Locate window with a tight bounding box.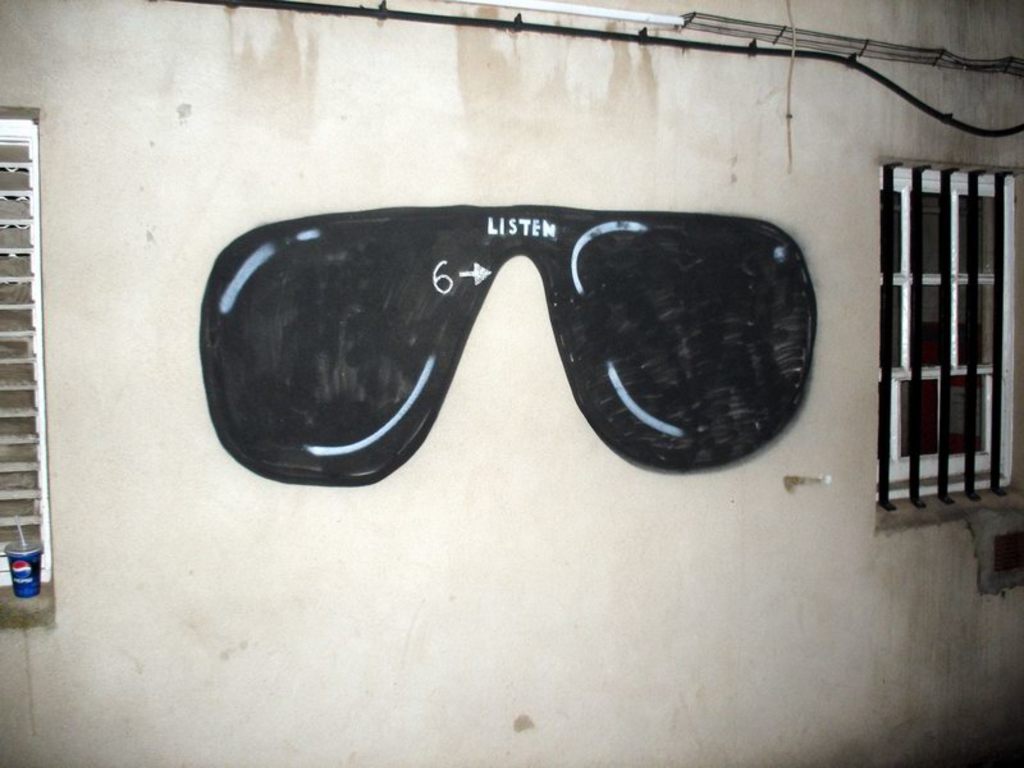
(867,161,1023,531).
